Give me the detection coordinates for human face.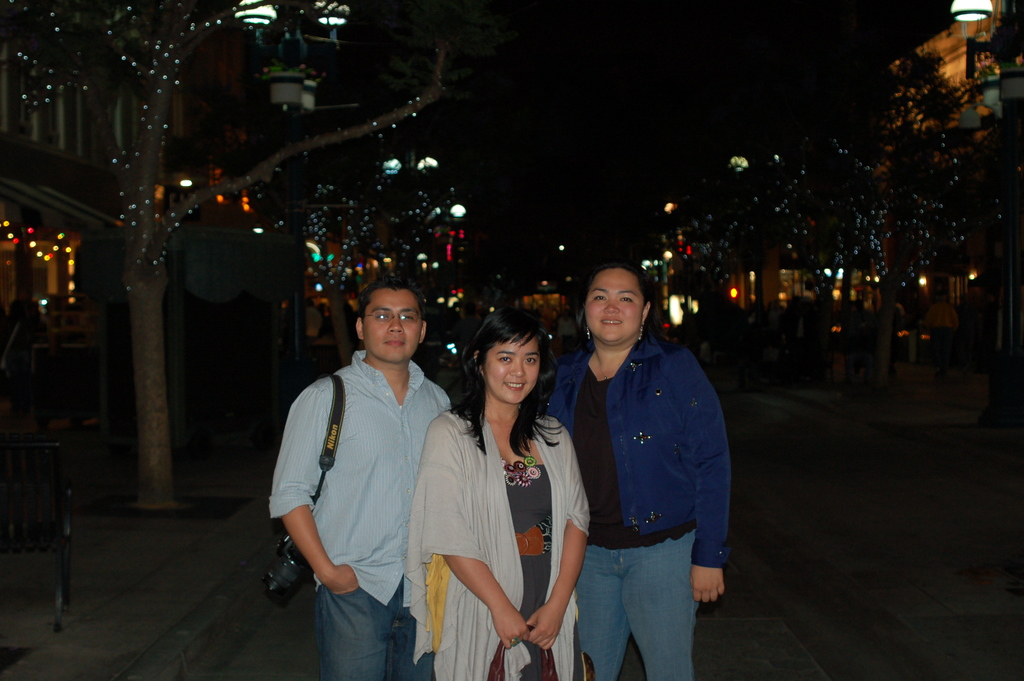
(585, 270, 645, 341).
